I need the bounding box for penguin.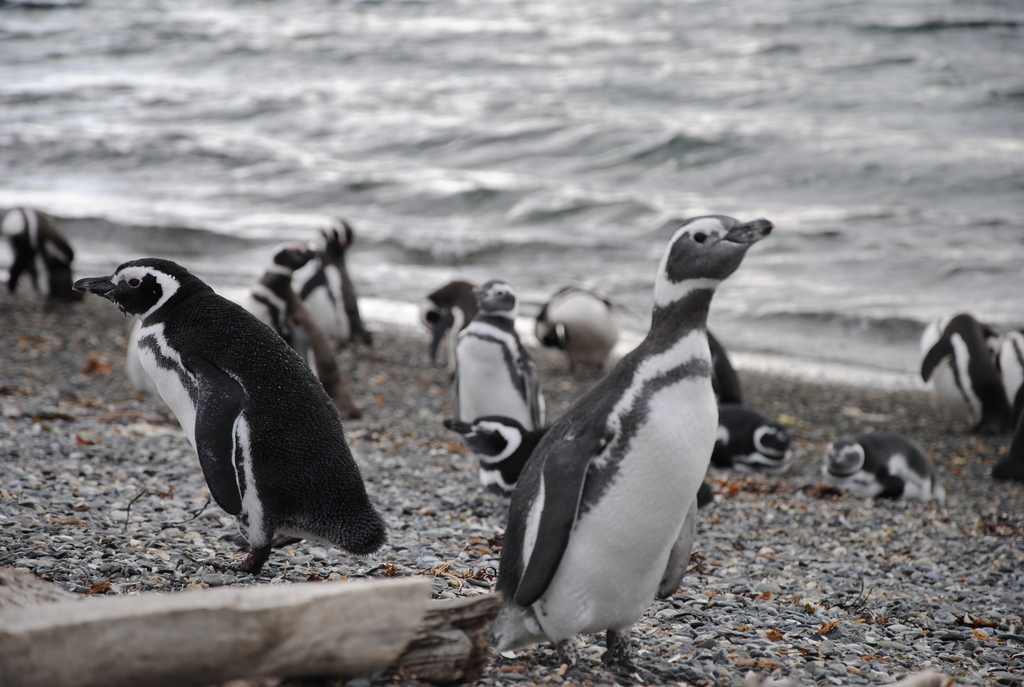
Here it is: bbox(531, 288, 622, 385).
